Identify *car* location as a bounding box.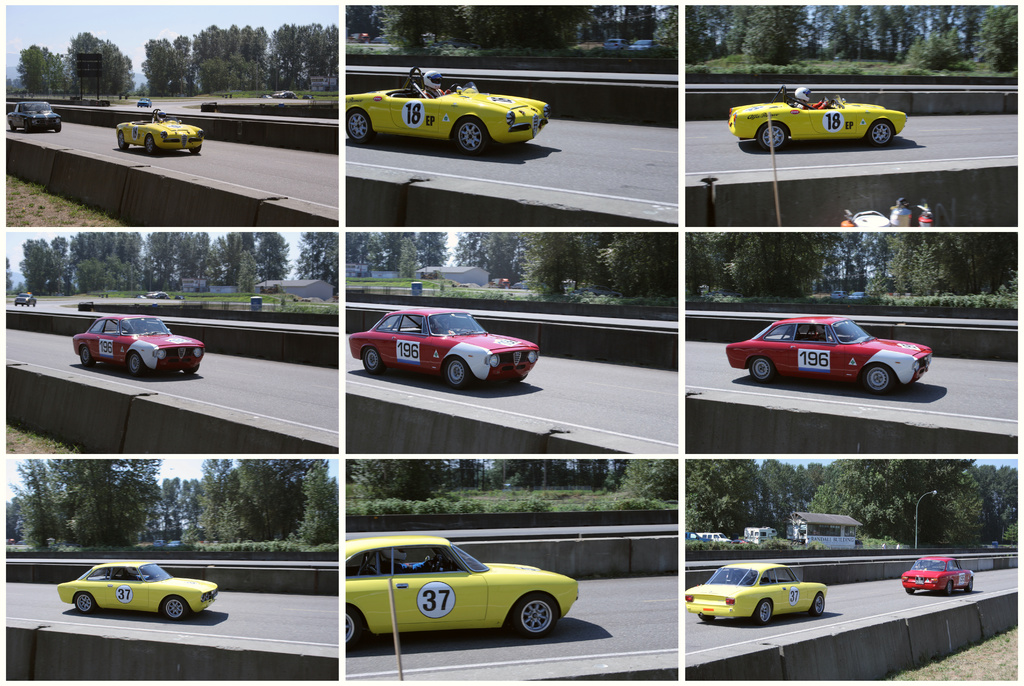
region(136, 98, 152, 108).
